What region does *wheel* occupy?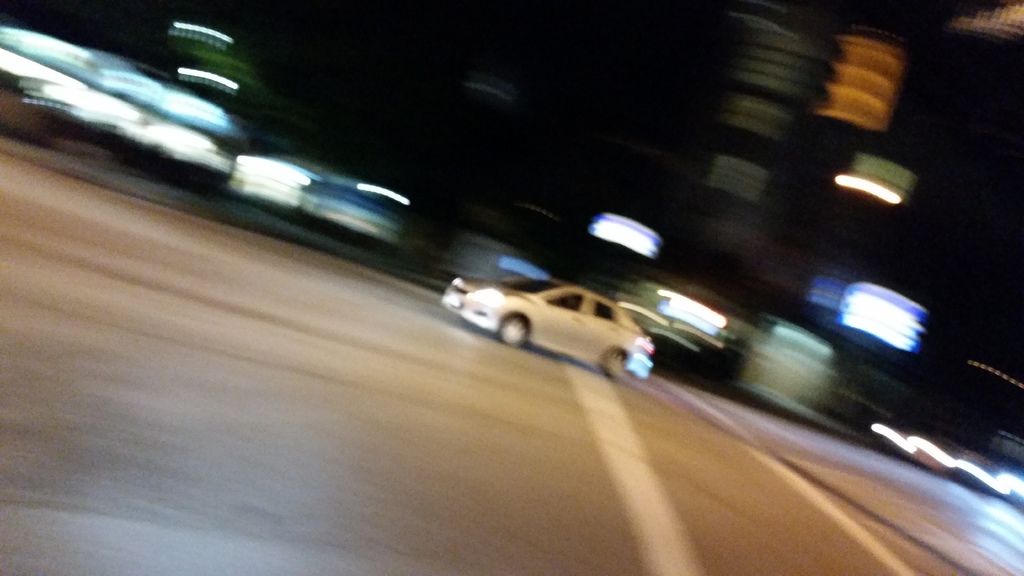
l=496, t=313, r=528, b=344.
